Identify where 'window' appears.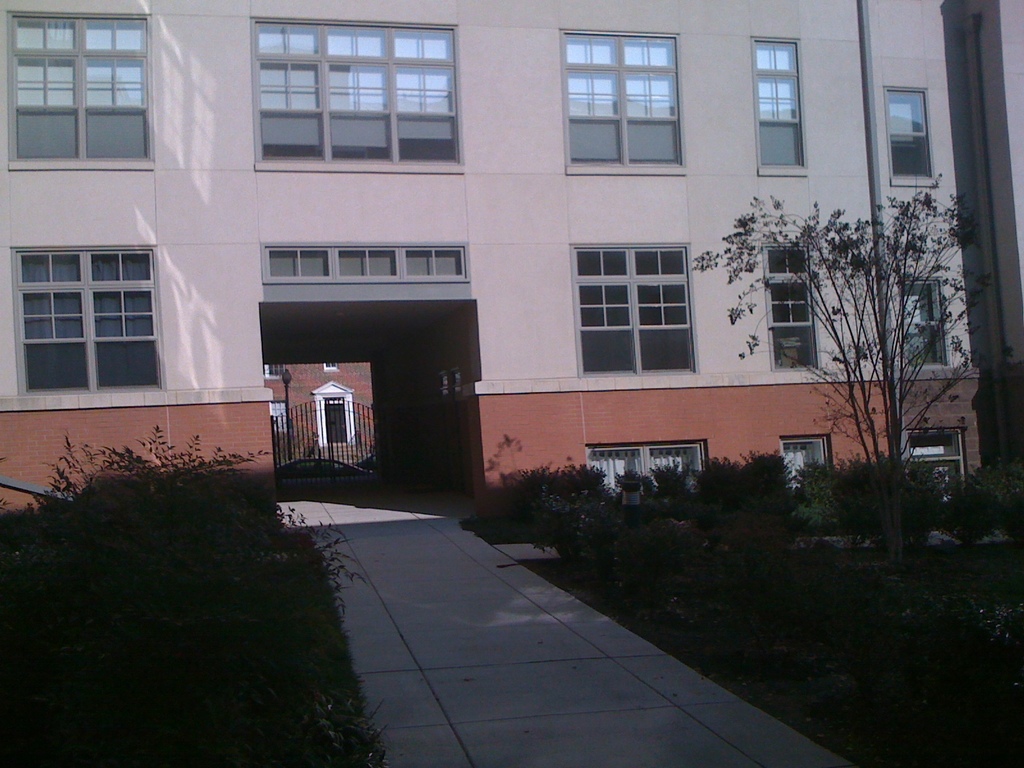
Appears at (left=888, top=90, right=934, bottom=184).
